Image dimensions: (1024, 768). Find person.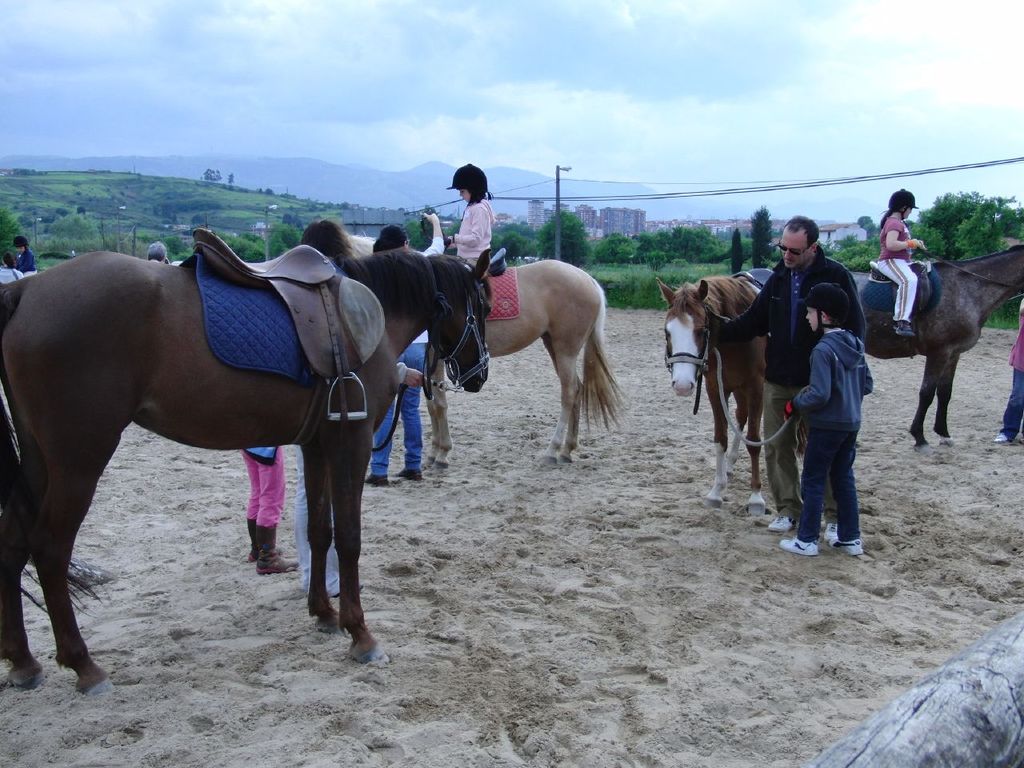
<region>870, 185, 938, 341</region>.
